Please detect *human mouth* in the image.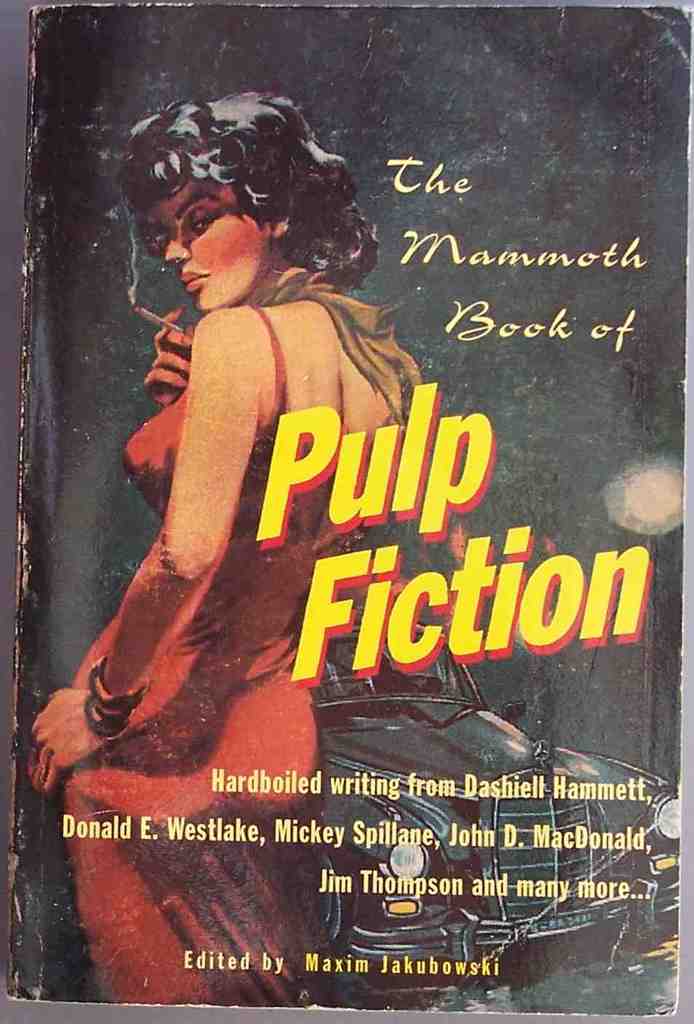
bbox=(175, 272, 206, 291).
